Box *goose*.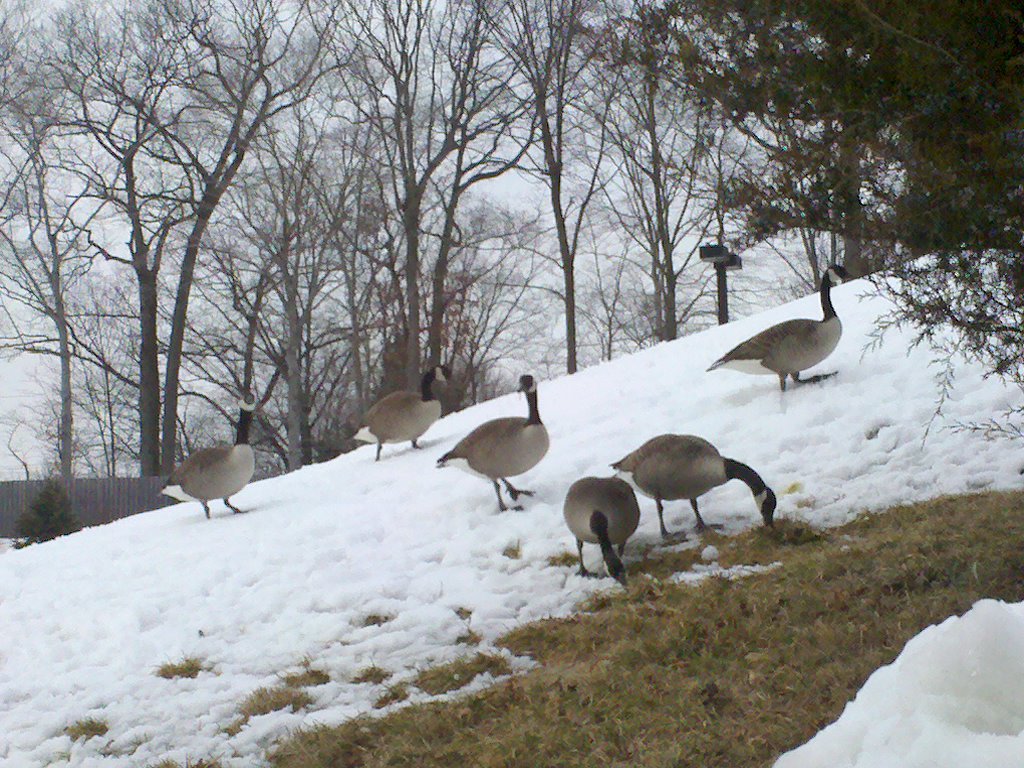
select_region(163, 406, 255, 513).
